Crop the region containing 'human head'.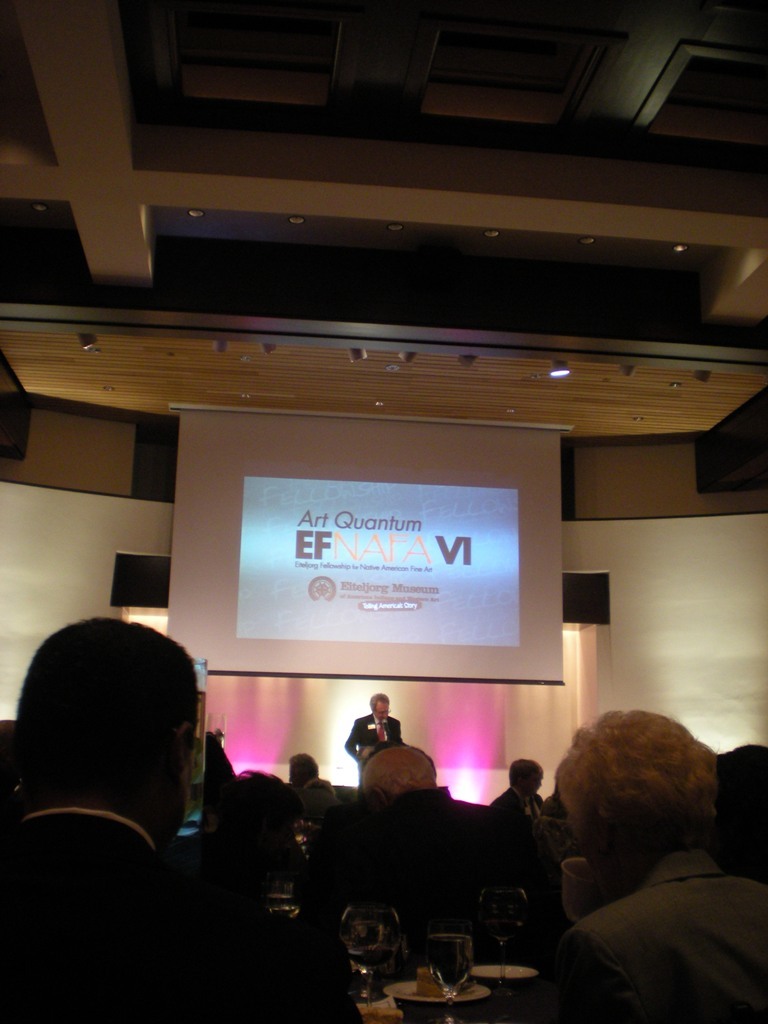
Crop region: left=359, top=746, right=437, bottom=815.
